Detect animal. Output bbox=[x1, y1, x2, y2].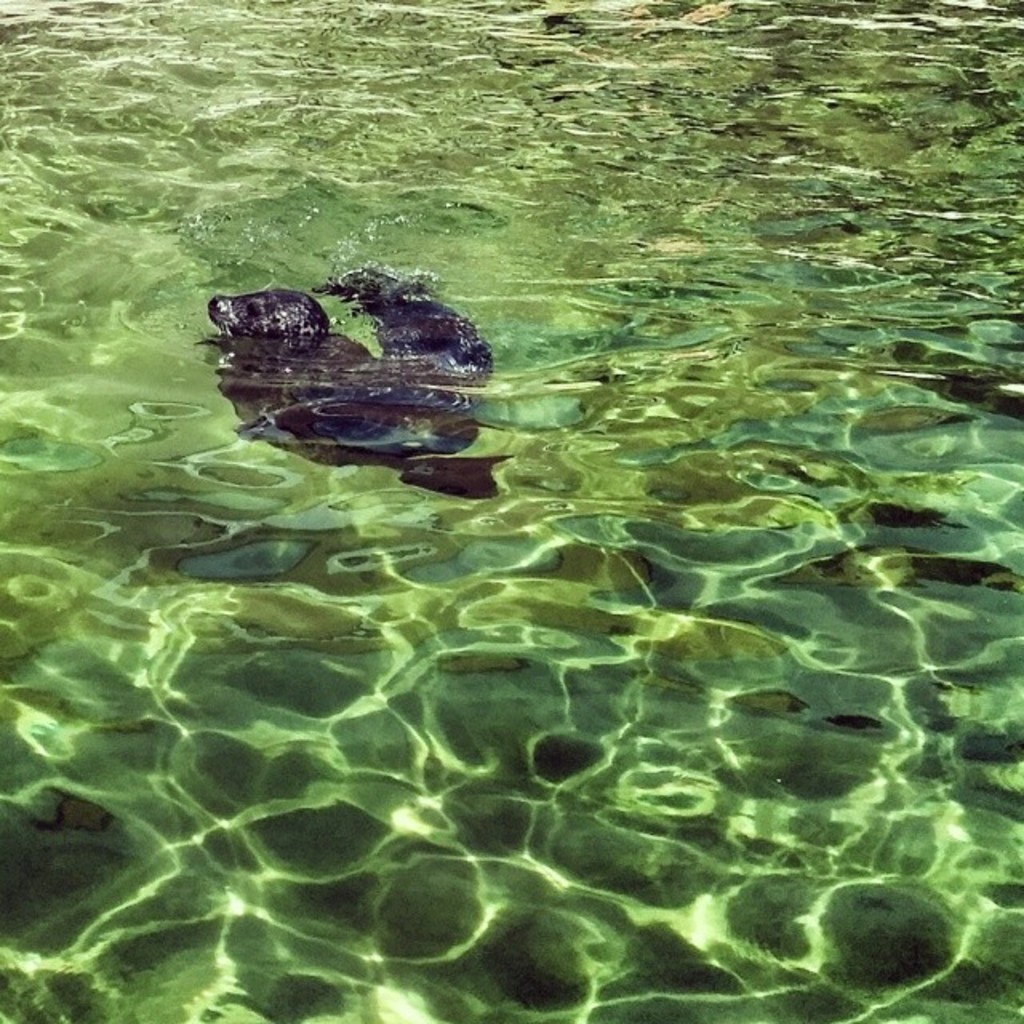
bbox=[310, 262, 494, 410].
